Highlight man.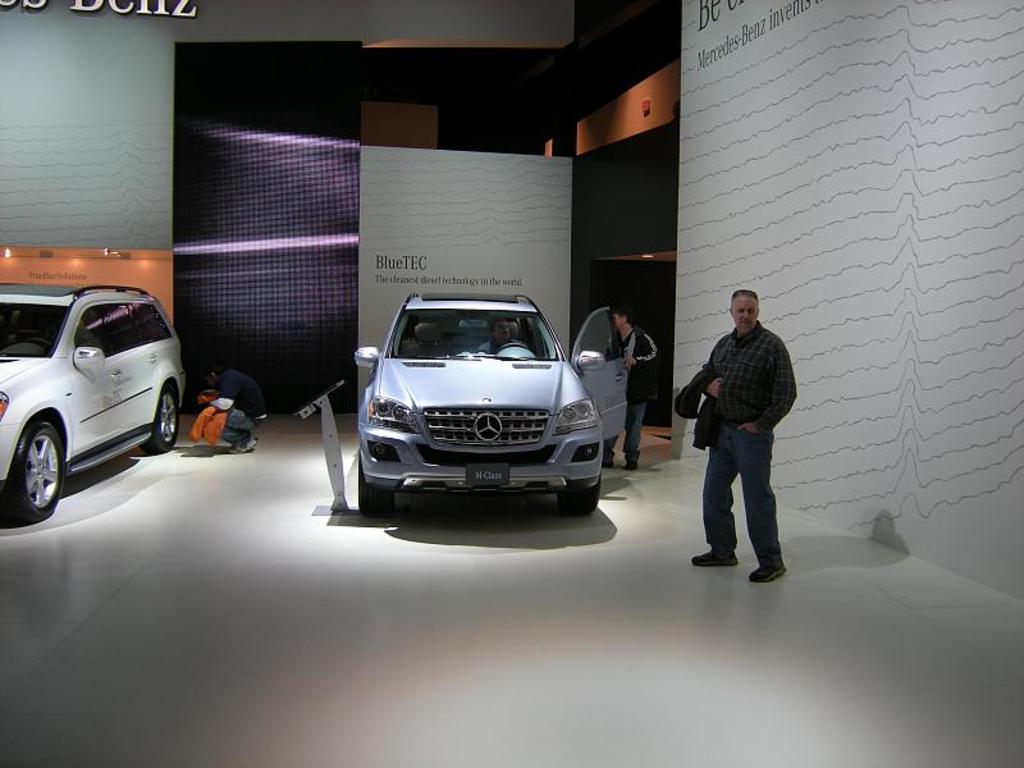
Highlighted region: pyautogui.locateOnScreen(604, 302, 676, 477).
